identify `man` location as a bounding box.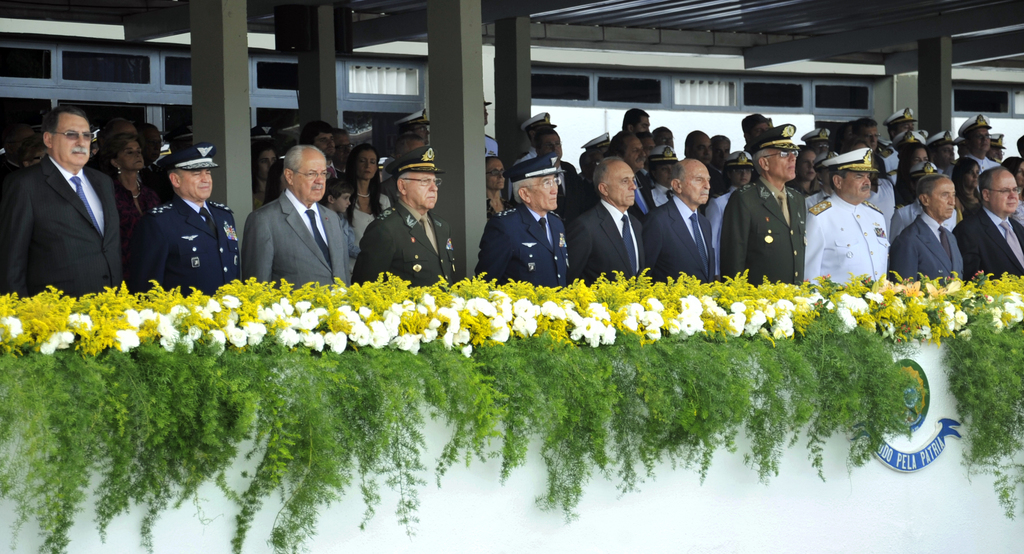
{"x1": 565, "y1": 156, "x2": 652, "y2": 276}.
